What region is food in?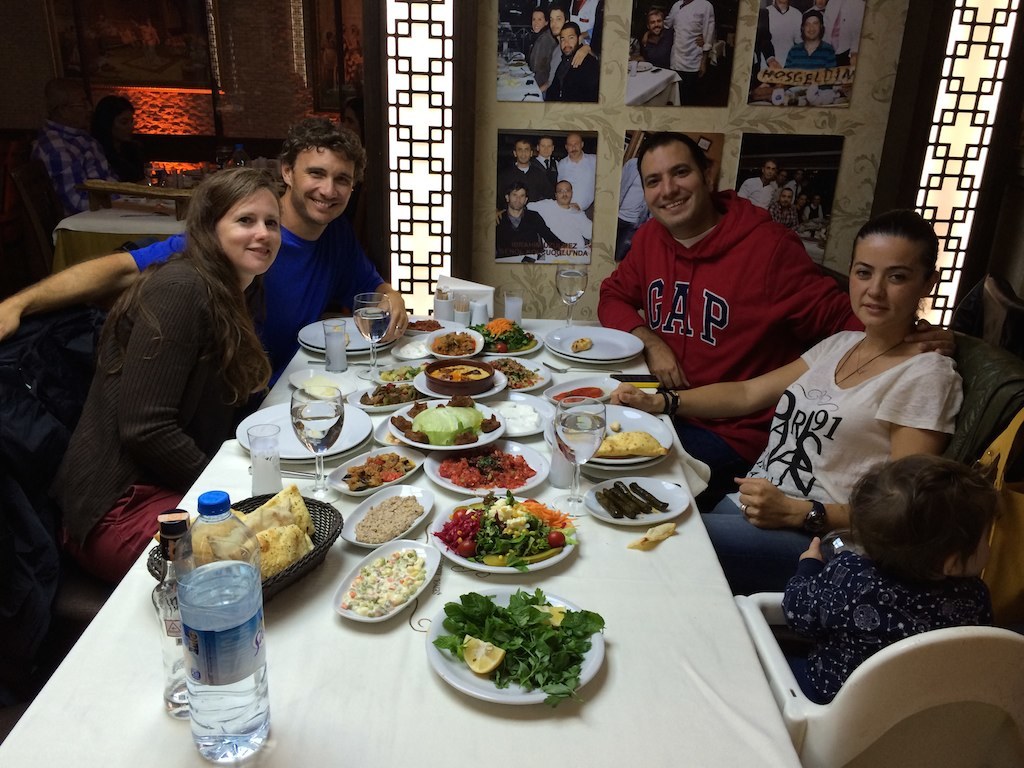
x1=546, y1=371, x2=611, y2=410.
